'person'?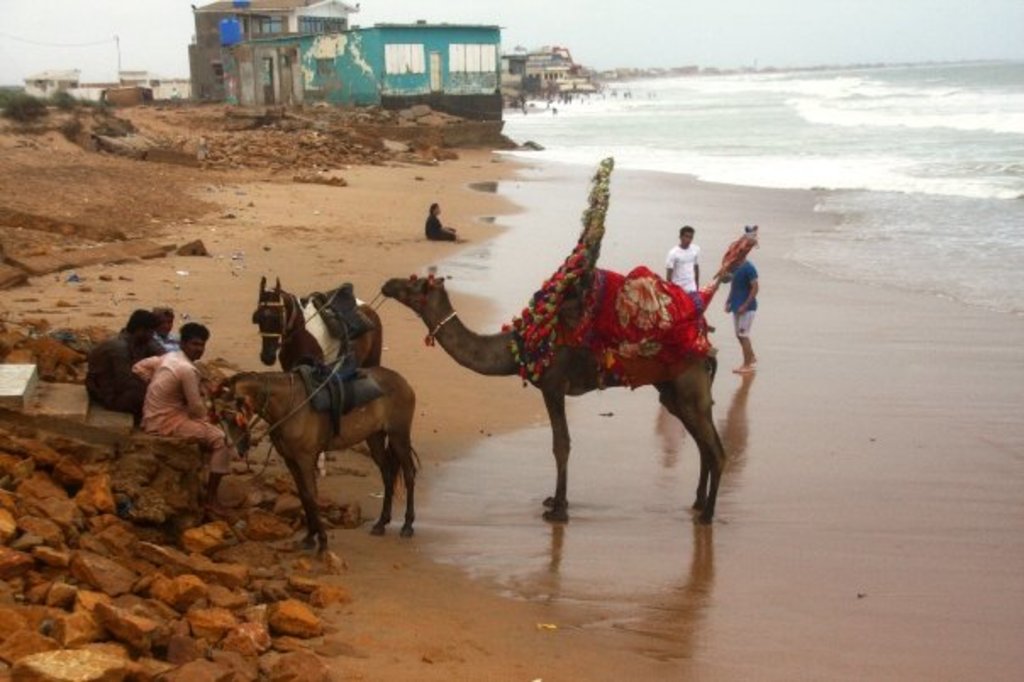
l=81, t=304, r=161, b=411
